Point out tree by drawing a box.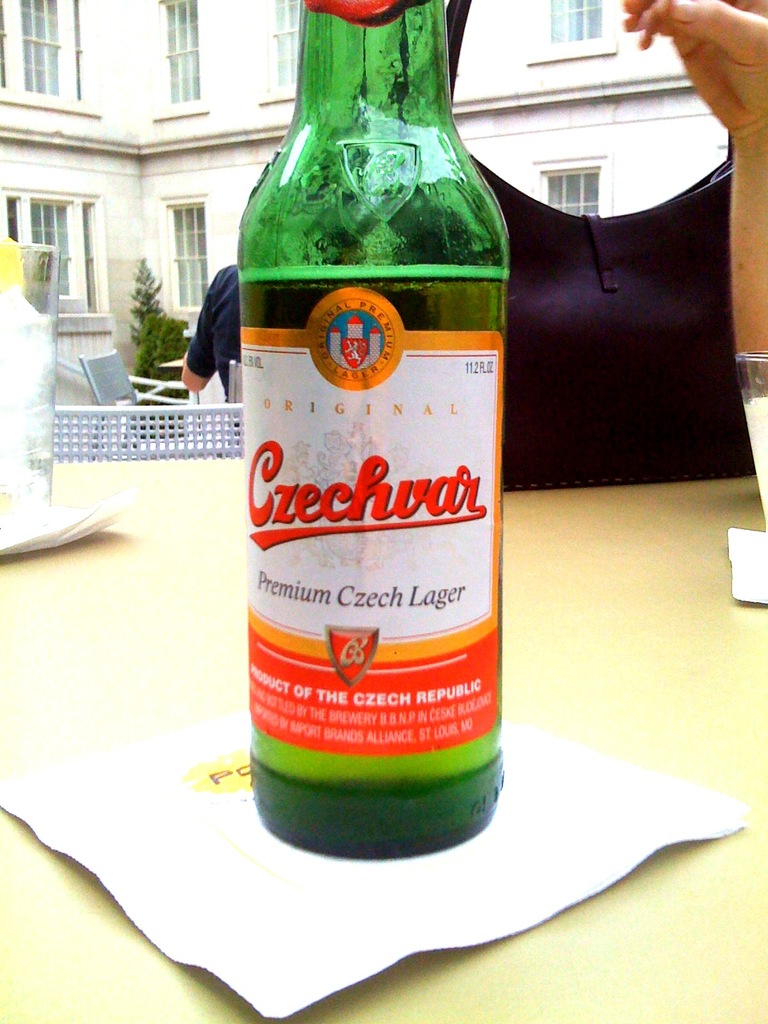
crop(127, 269, 181, 372).
